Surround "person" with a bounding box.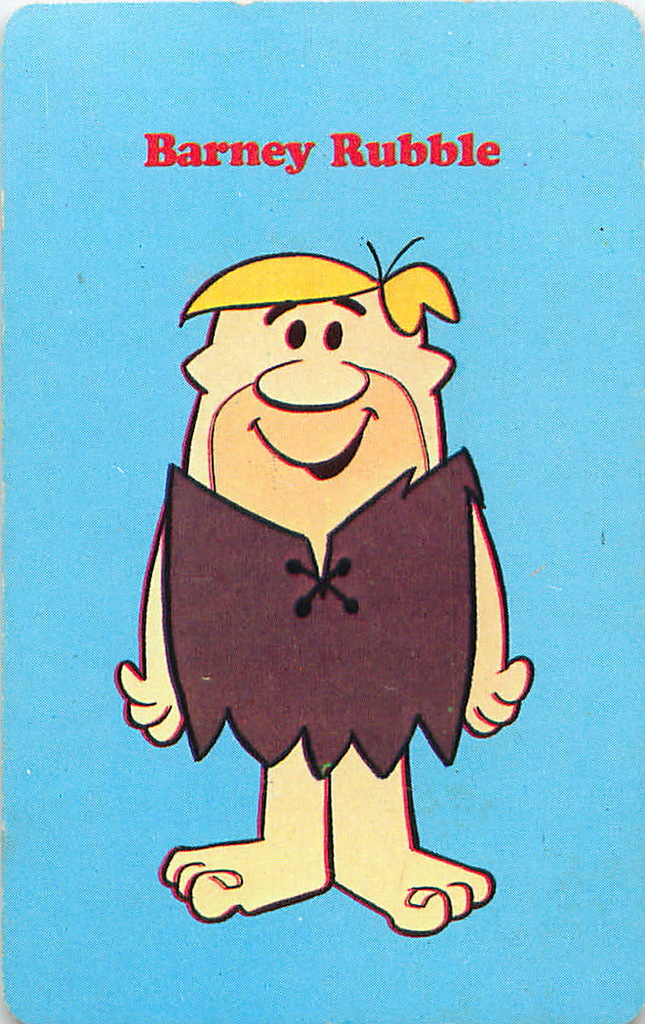
box=[105, 235, 538, 936].
